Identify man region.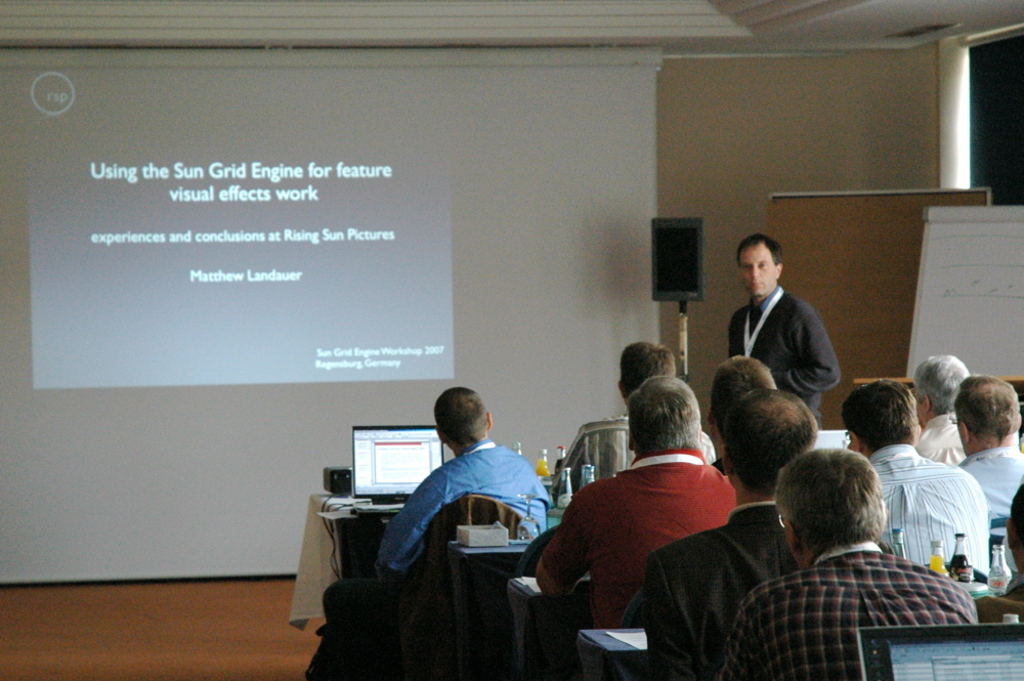
Region: 558, 339, 715, 486.
